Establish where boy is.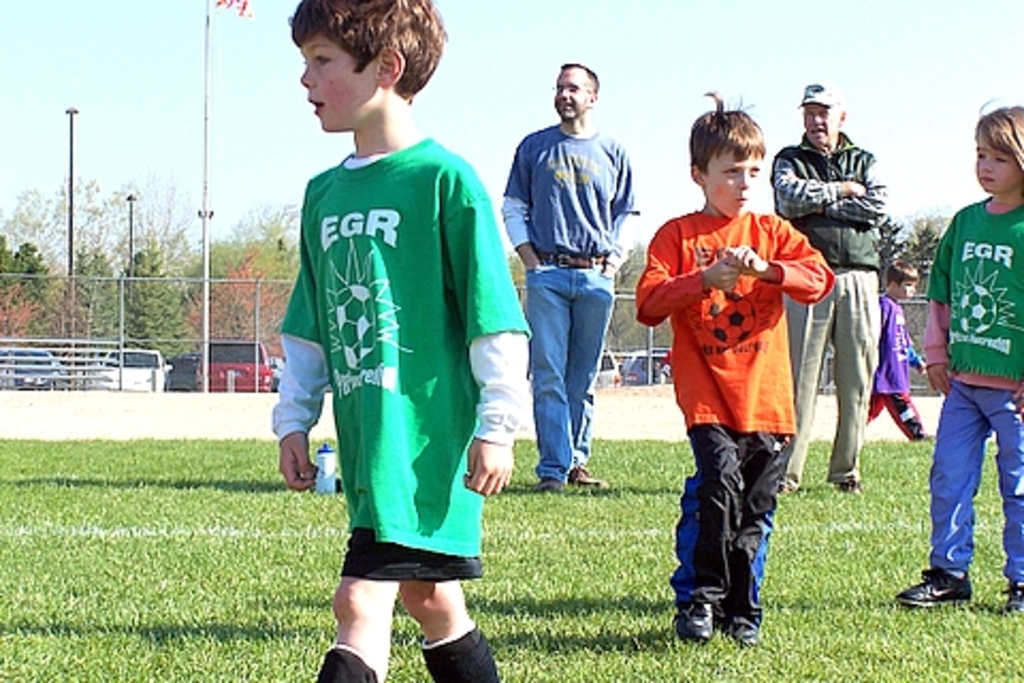
Established at select_region(634, 124, 849, 608).
